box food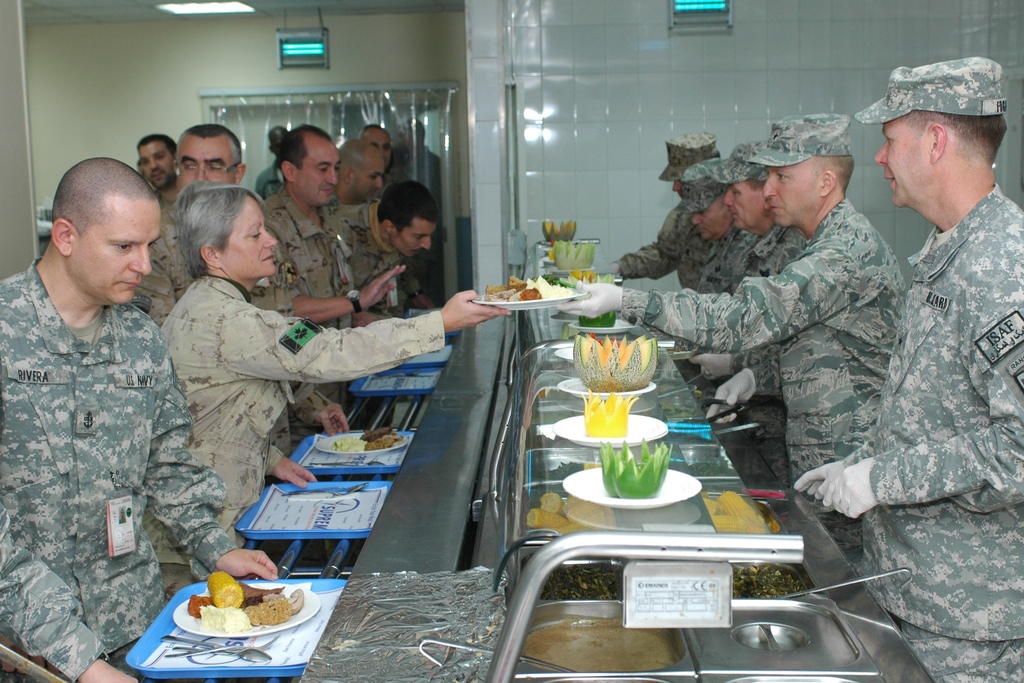
[x1=525, y1=460, x2=615, y2=541]
